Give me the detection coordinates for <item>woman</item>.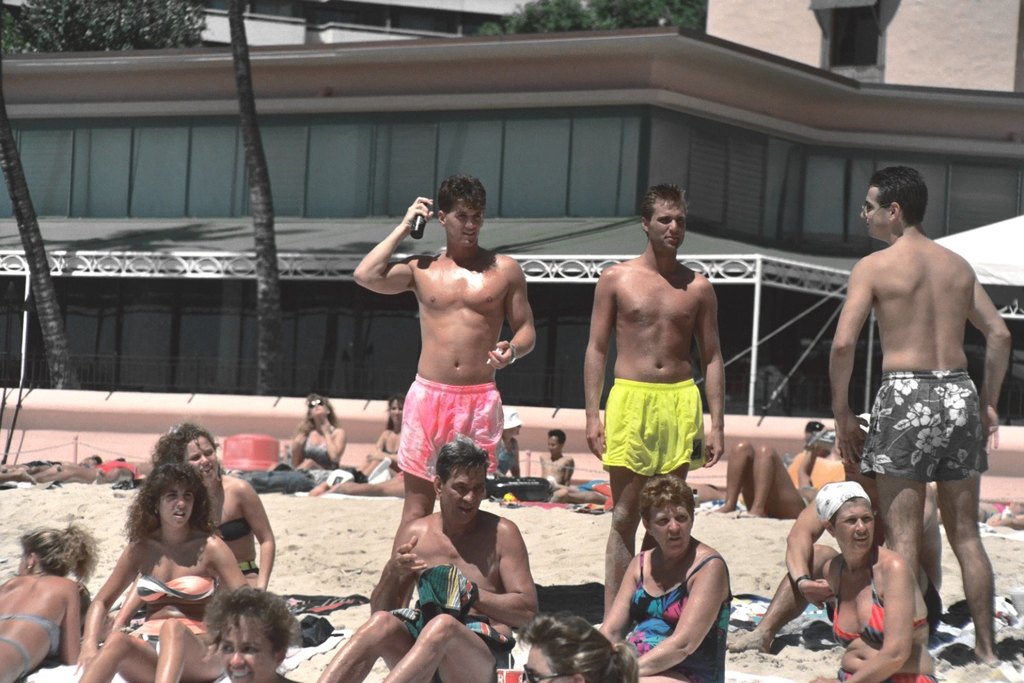
region(509, 606, 633, 682).
